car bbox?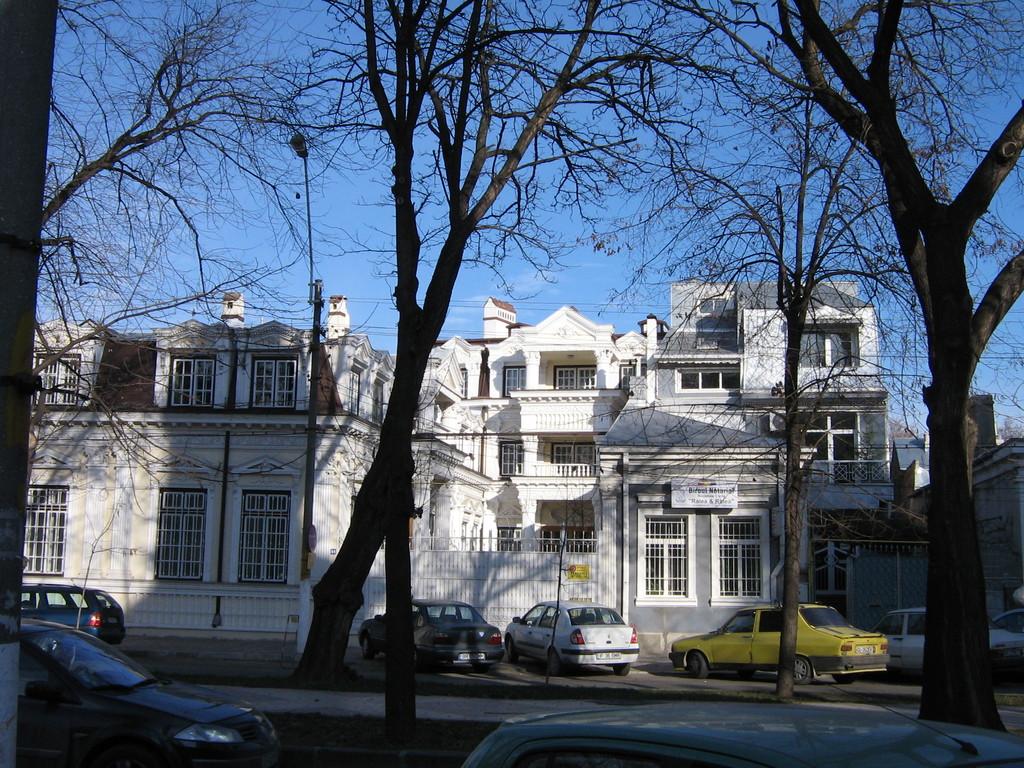
358, 598, 507, 669
